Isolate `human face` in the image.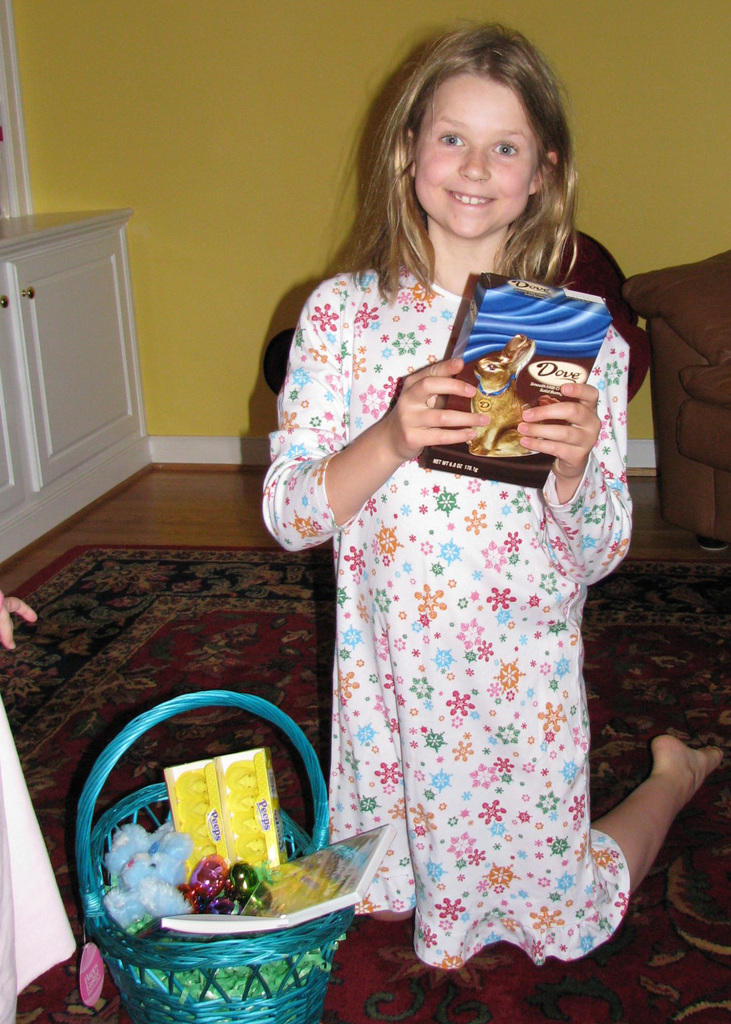
Isolated region: 414/74/539/237.
